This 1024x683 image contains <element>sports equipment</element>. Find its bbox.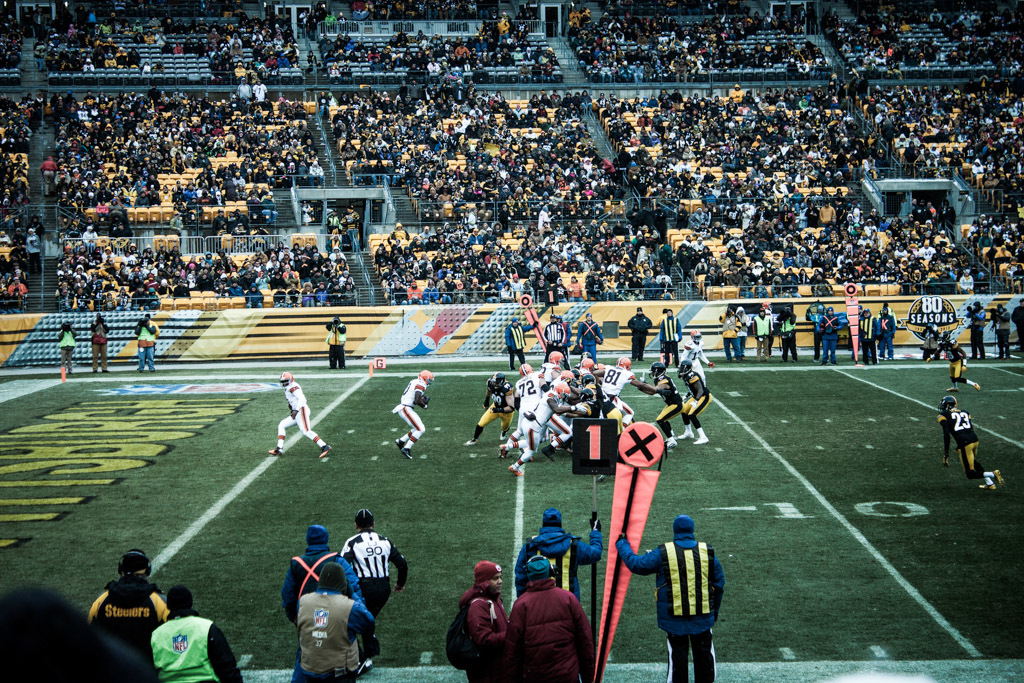
[left=648, top=359, right=663, bottom=379].
